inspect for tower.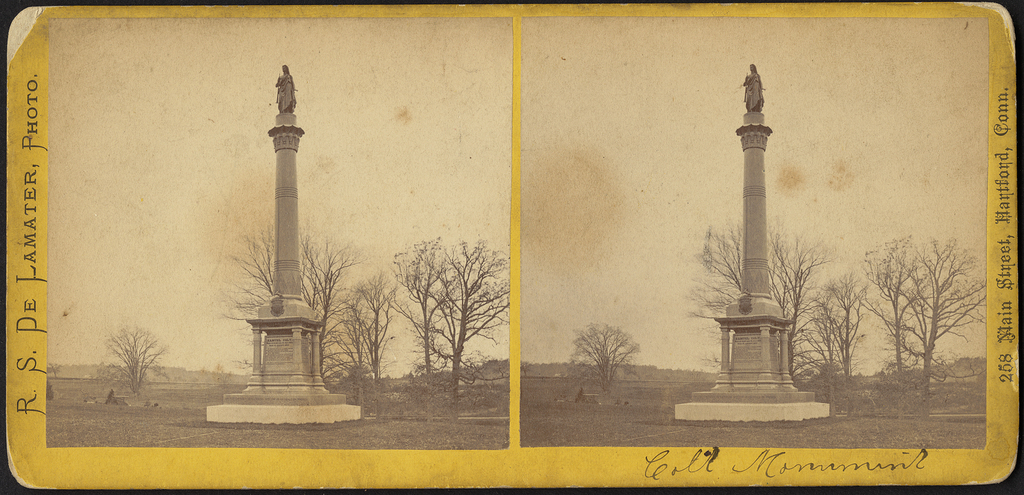
Inspection: {"left": 253, "top": 291, "right": 326, "bottom": 424}.
